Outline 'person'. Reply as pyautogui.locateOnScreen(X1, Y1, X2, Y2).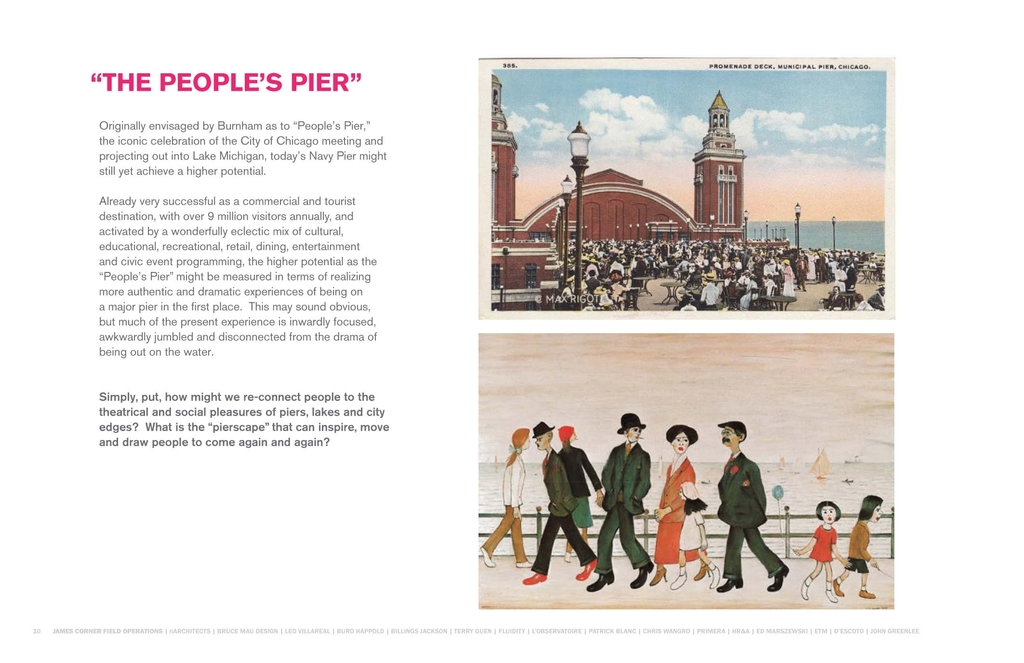
pyautogui.locateOnScreen(799, 494, 852, 603).
